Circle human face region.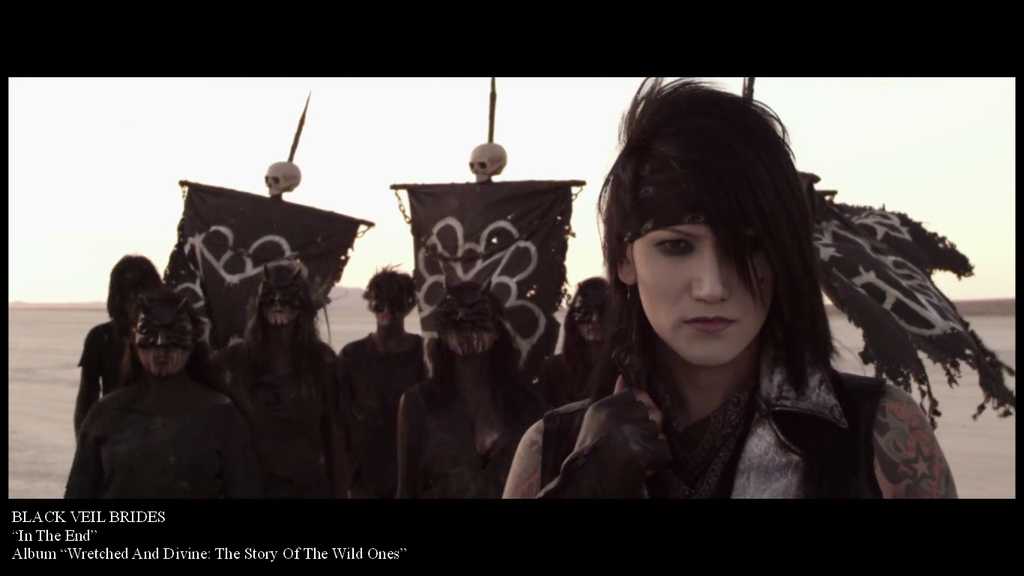
Region: bbox=[577, 314, 603, 343].
